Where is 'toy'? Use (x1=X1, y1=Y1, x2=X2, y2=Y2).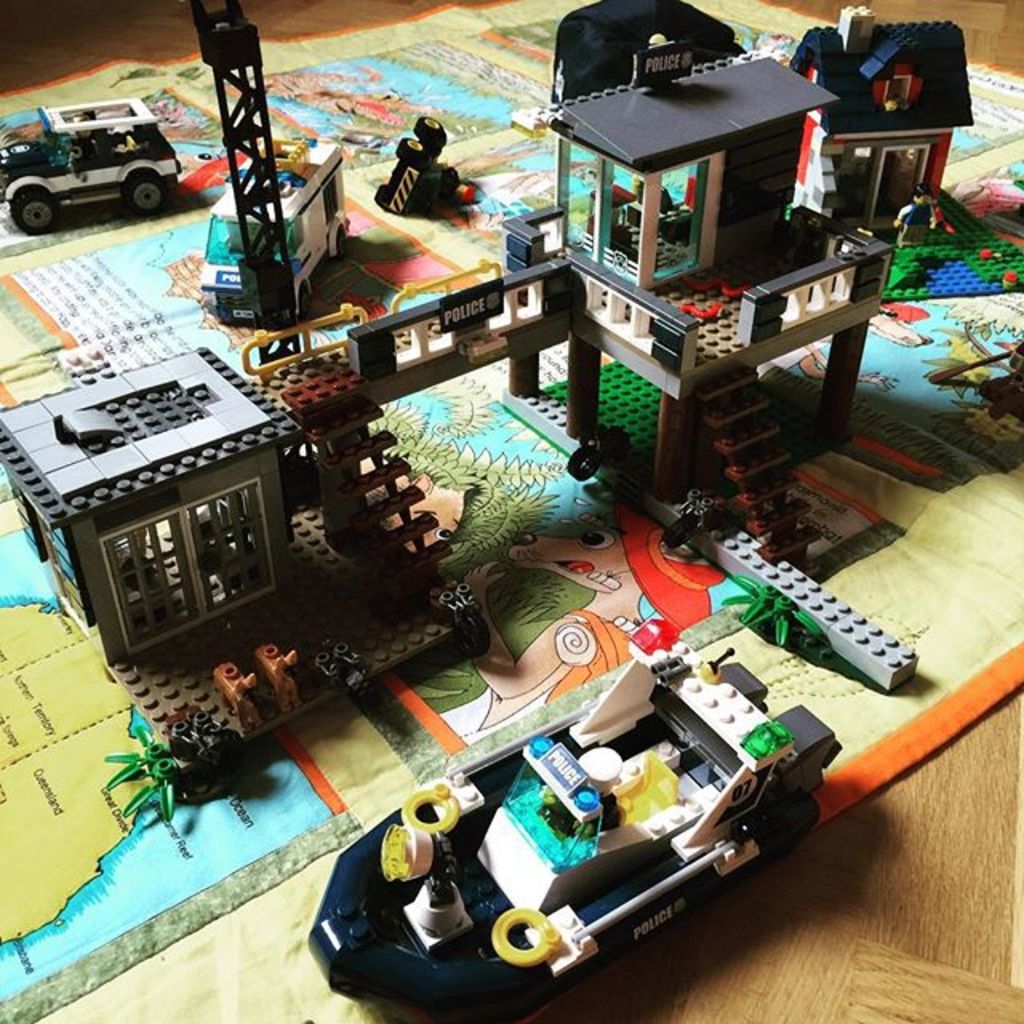
(x1=317, y1=597, x2=891, y2=990).
